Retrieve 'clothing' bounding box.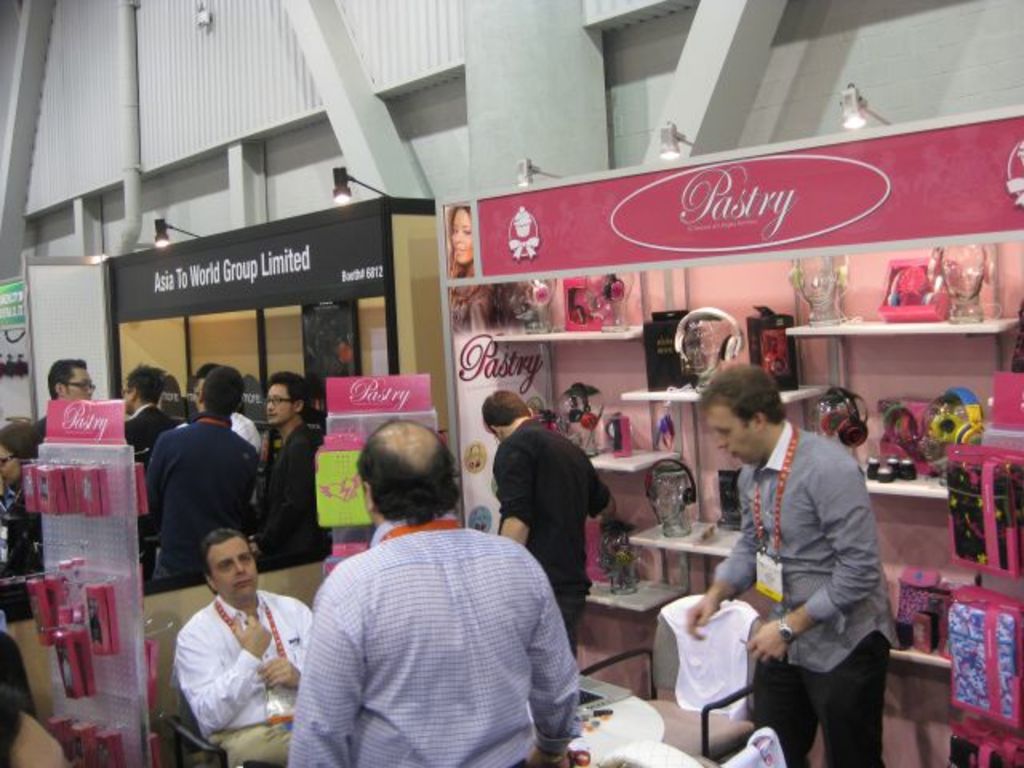
Bounding box: [left=566, top=405, right=581, bottom=443].
